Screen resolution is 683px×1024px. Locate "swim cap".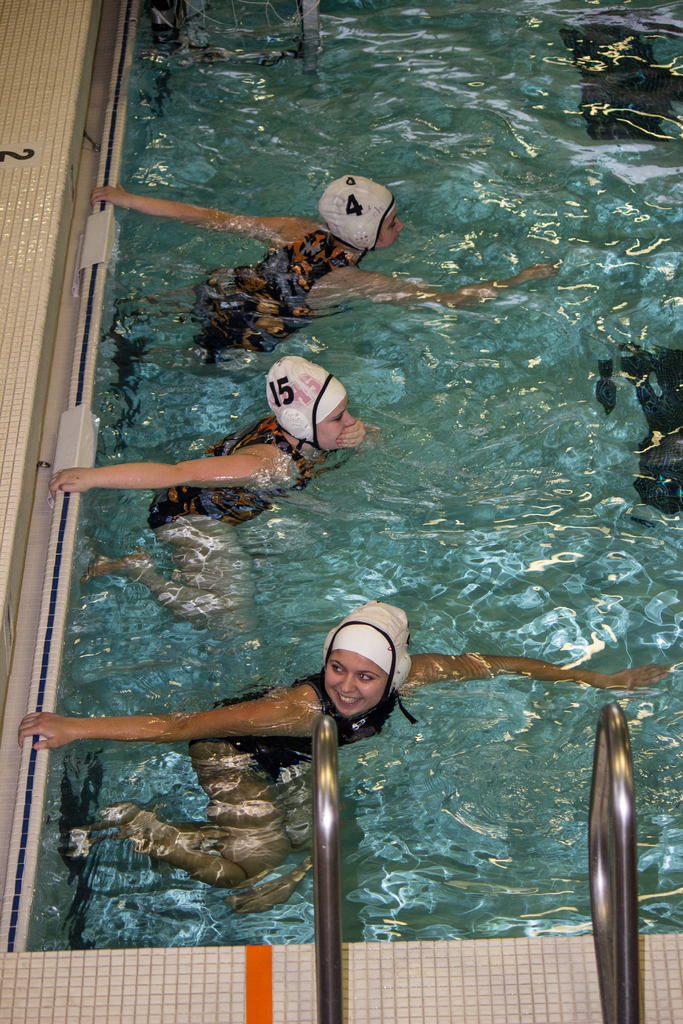
[324,599,420,723].
